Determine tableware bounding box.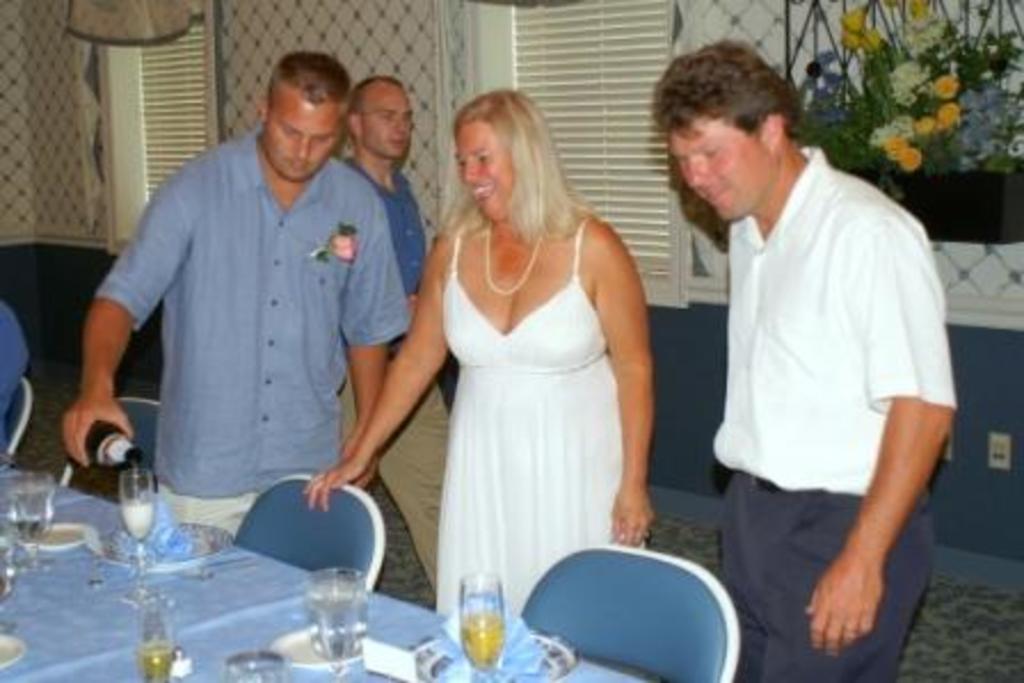
Determined: (x1=34, y1=519, x2=91, y2=548).
